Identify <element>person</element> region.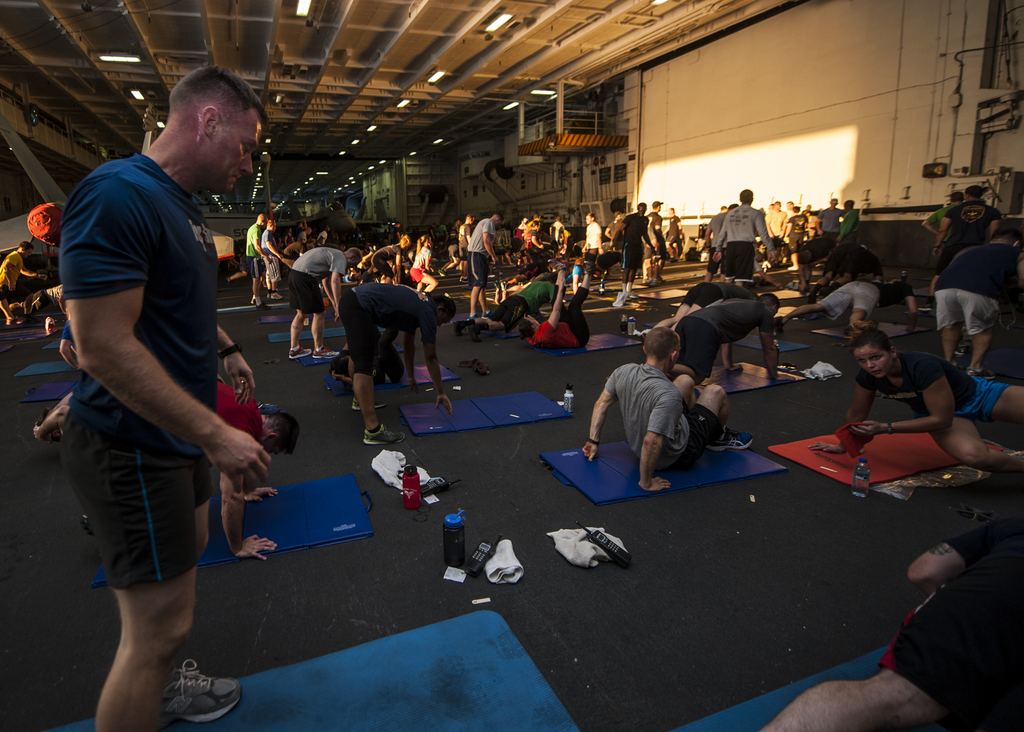
Region: pyautogui.locateOnScreen(472, 214, 495, 319).
